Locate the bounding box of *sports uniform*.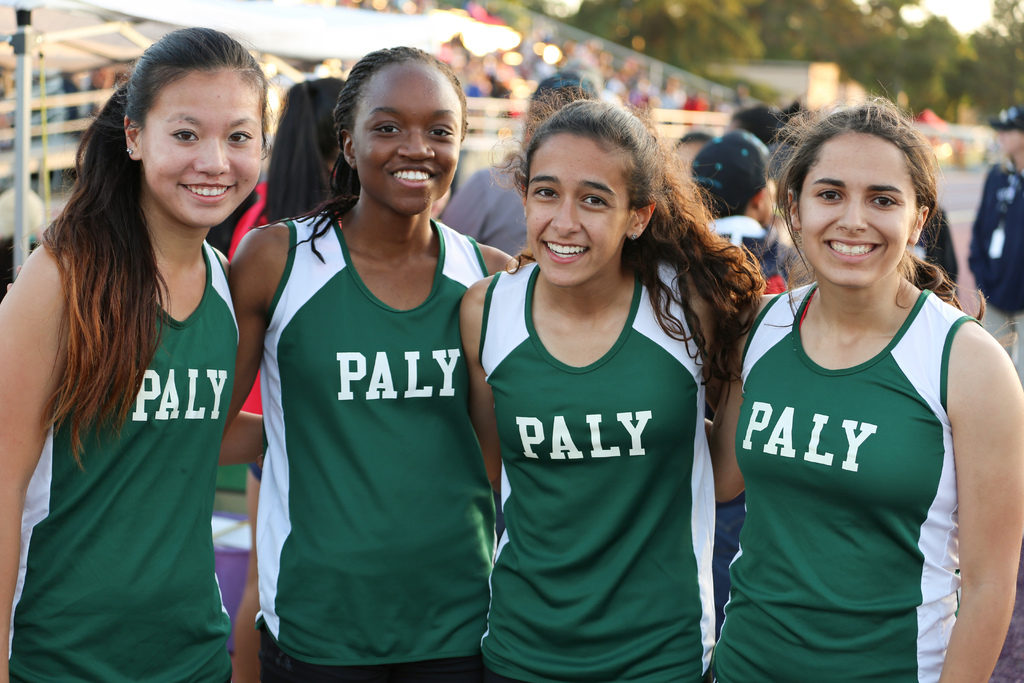
Bounding box: [x1=478, y1=261, x2=719, y2=682].
